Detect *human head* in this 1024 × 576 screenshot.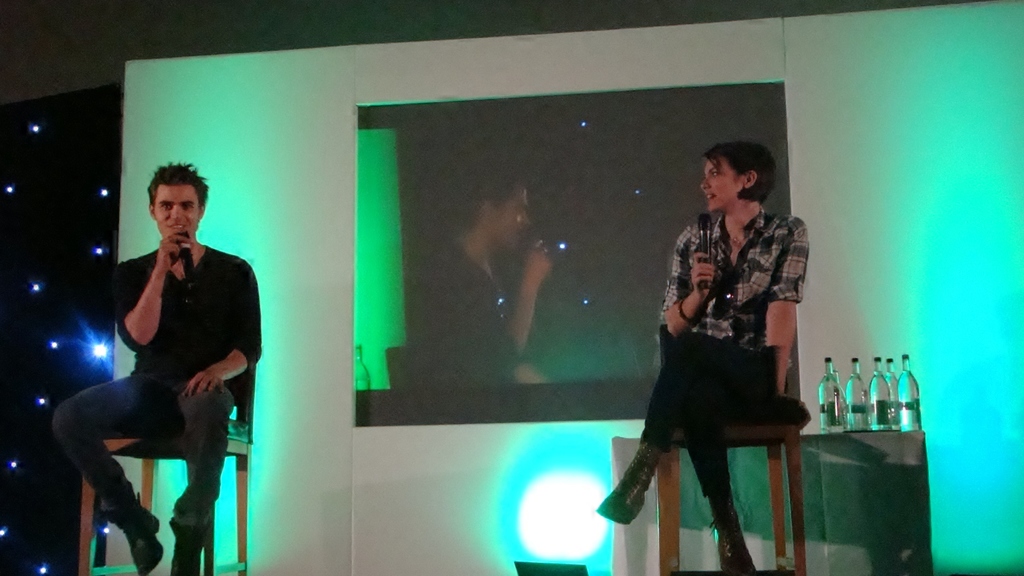
Detection: bbox=[147, 163, 209, 247].
